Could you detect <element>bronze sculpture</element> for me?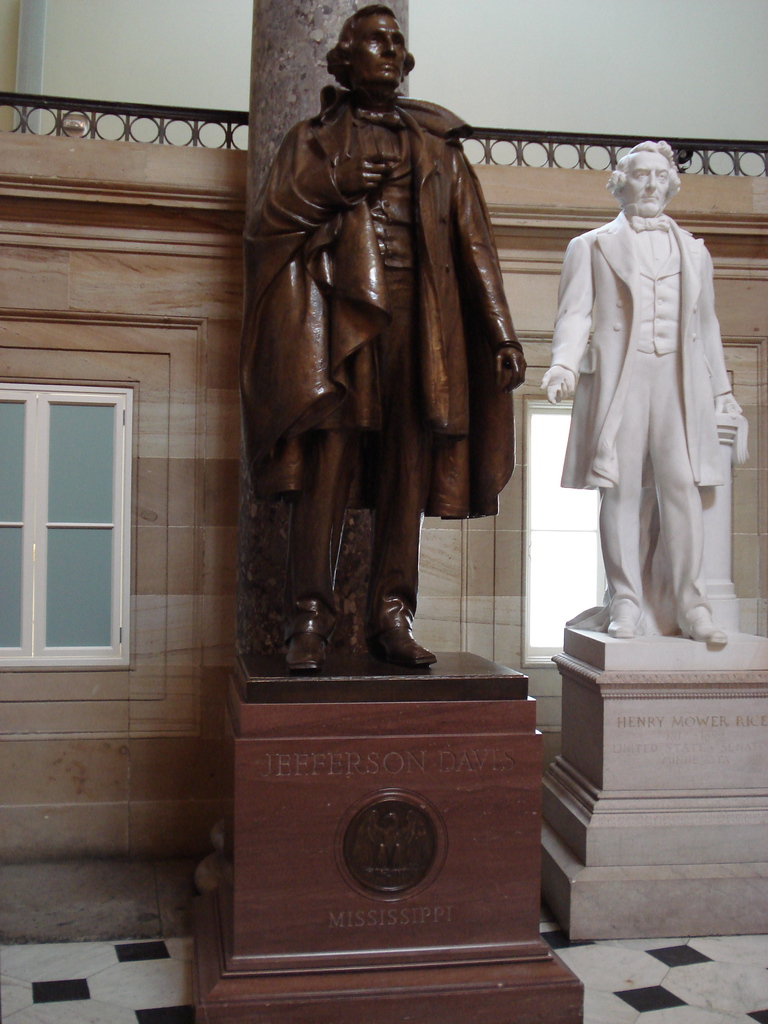
Detection result: bbox=[237, 0, 529, 687].
